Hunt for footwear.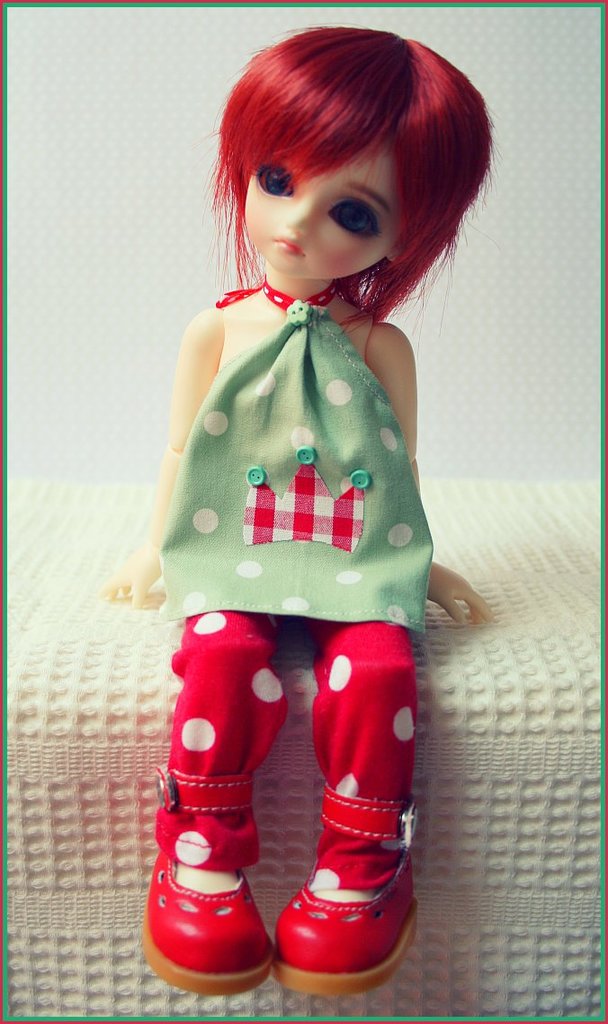
Hunted down at (left=268, top=773, right=438, bottom=986).
